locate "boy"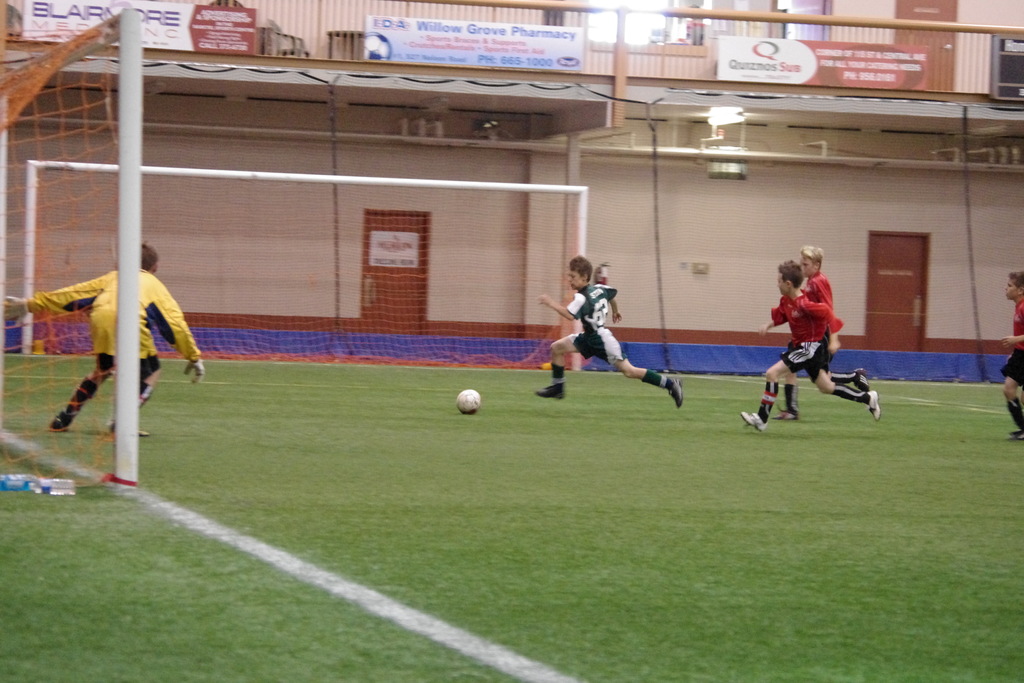
742,267,880,425
